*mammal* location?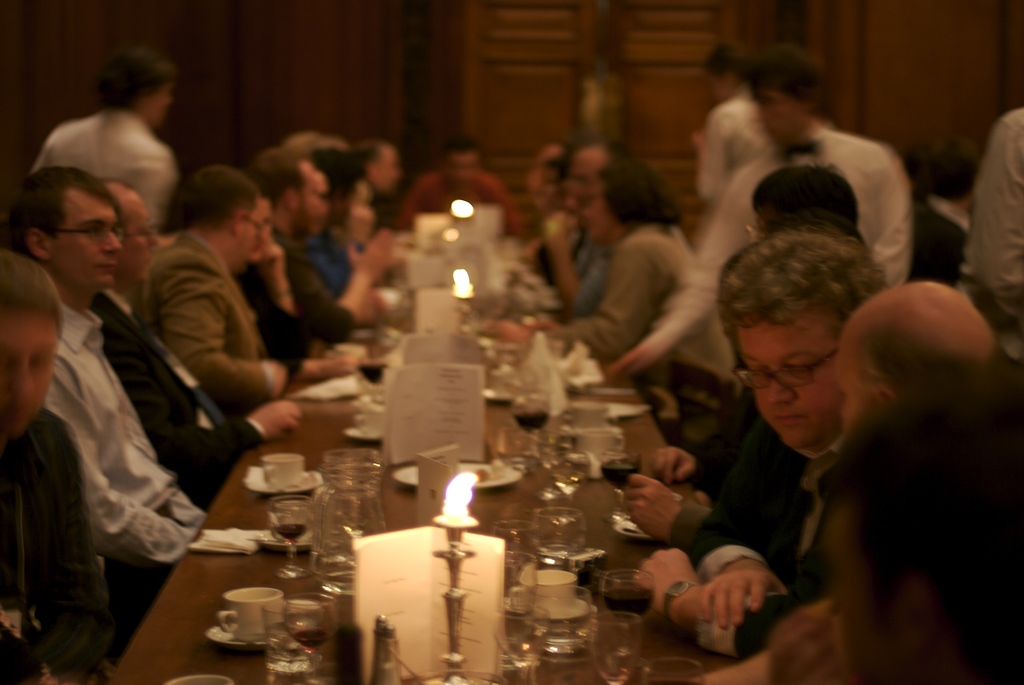
9, 170, 207, 613
